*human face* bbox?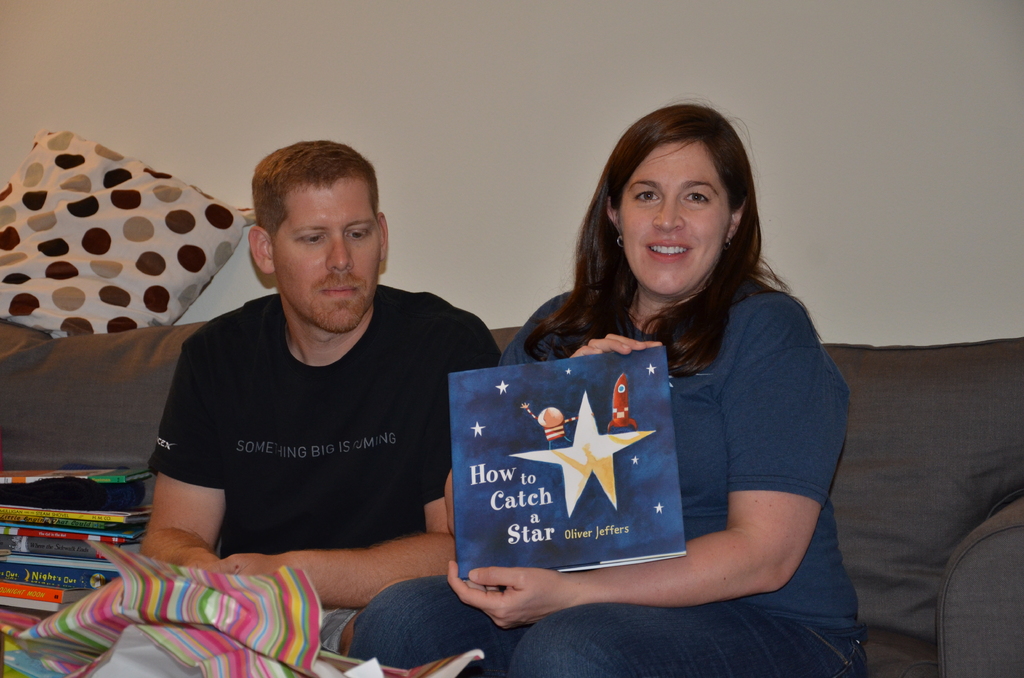
left=619, top=140, right=726, bottom=295
